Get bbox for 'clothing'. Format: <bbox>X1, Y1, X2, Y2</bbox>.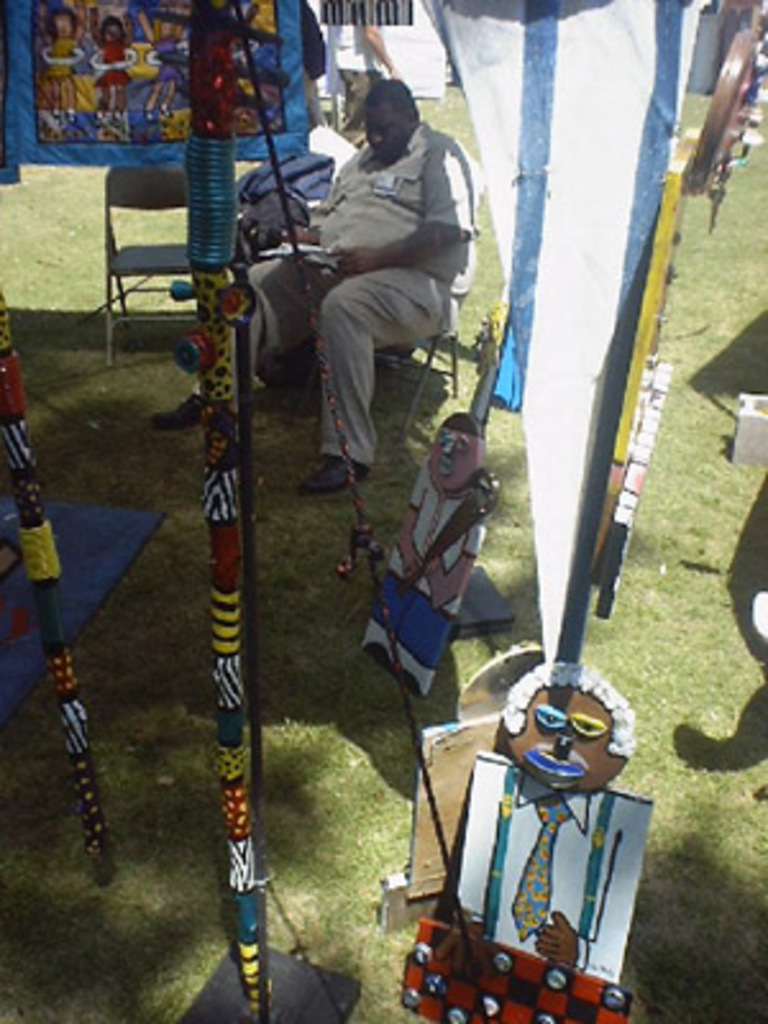
<bbox>28, 33, 87, 118</bbox>.
